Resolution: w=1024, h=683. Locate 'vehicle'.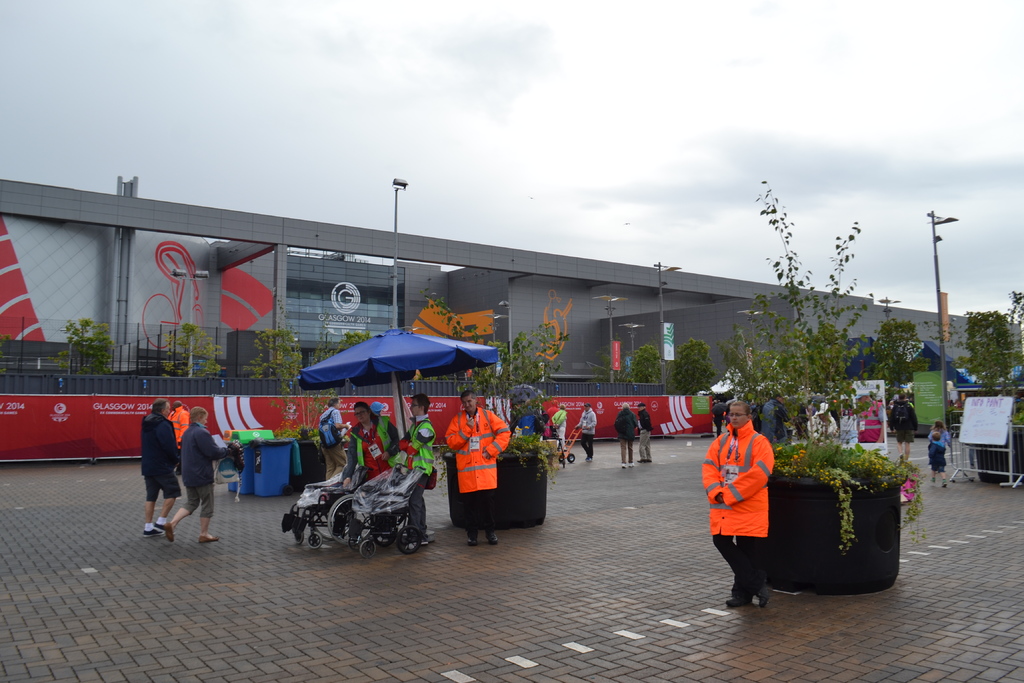
x1=884, y1=381, x2=966, y2=441.
